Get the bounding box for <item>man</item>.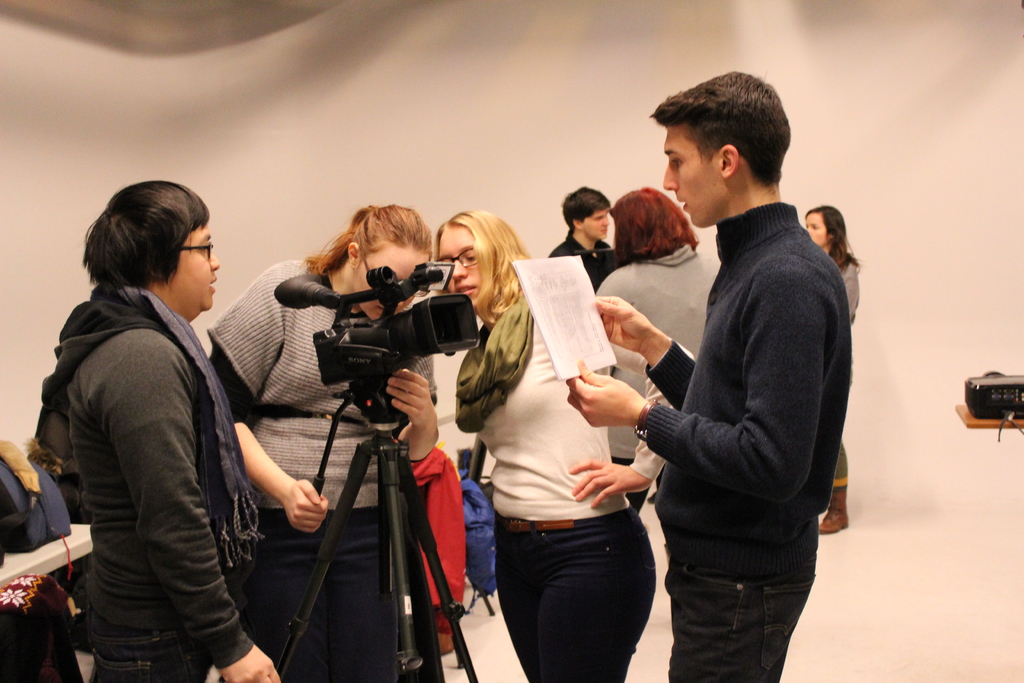
box=[561, 73, 852, 682].
